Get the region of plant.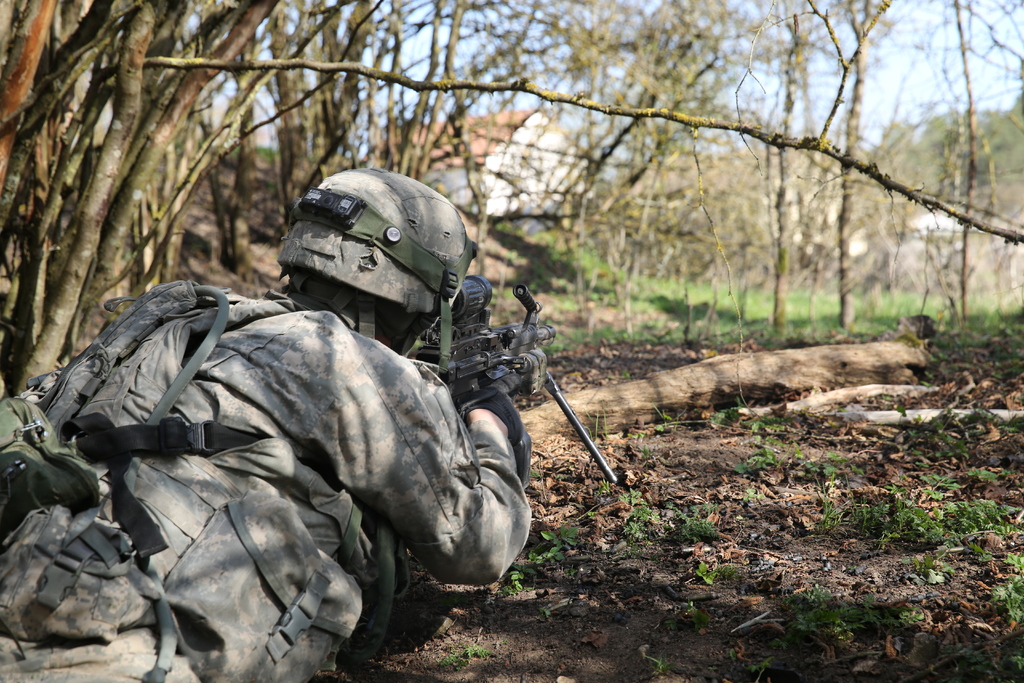
BBox(657, 500, 723, 547).
